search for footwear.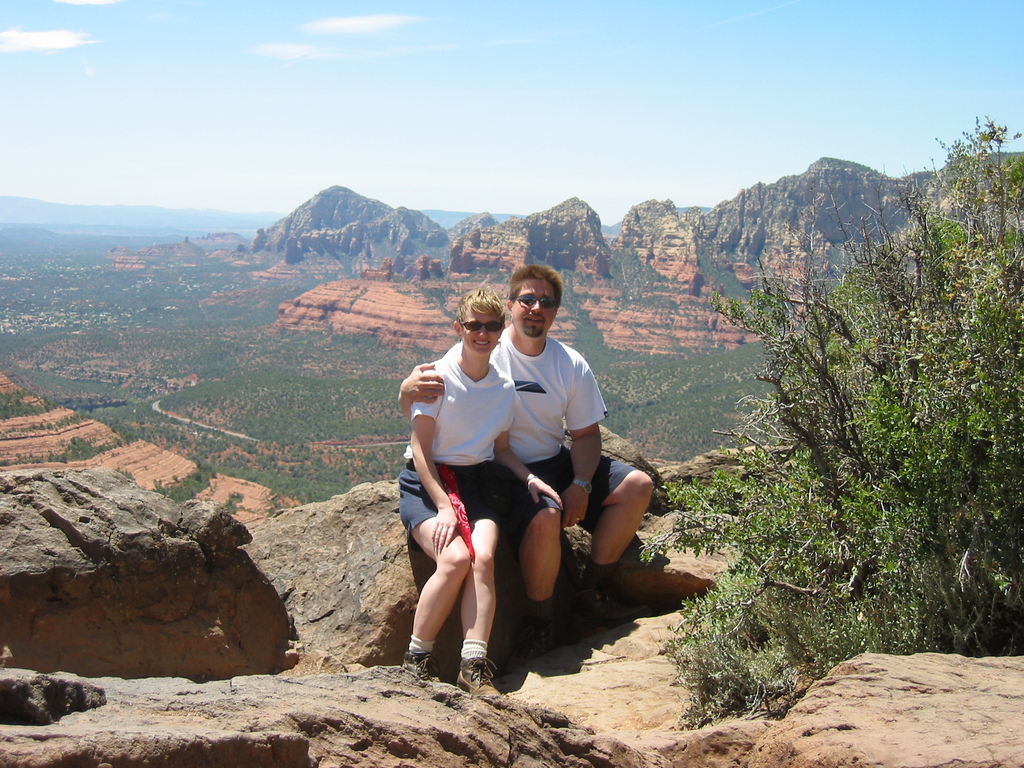
Found at 404,643,433,684.
